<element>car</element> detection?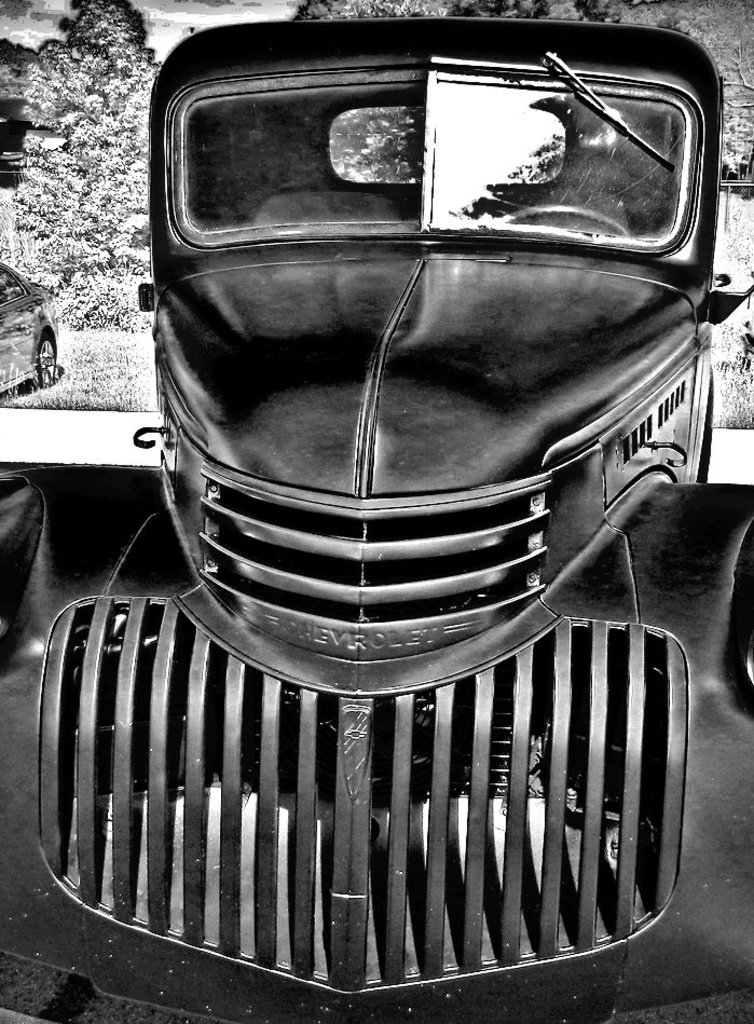
111/71/753/1023
